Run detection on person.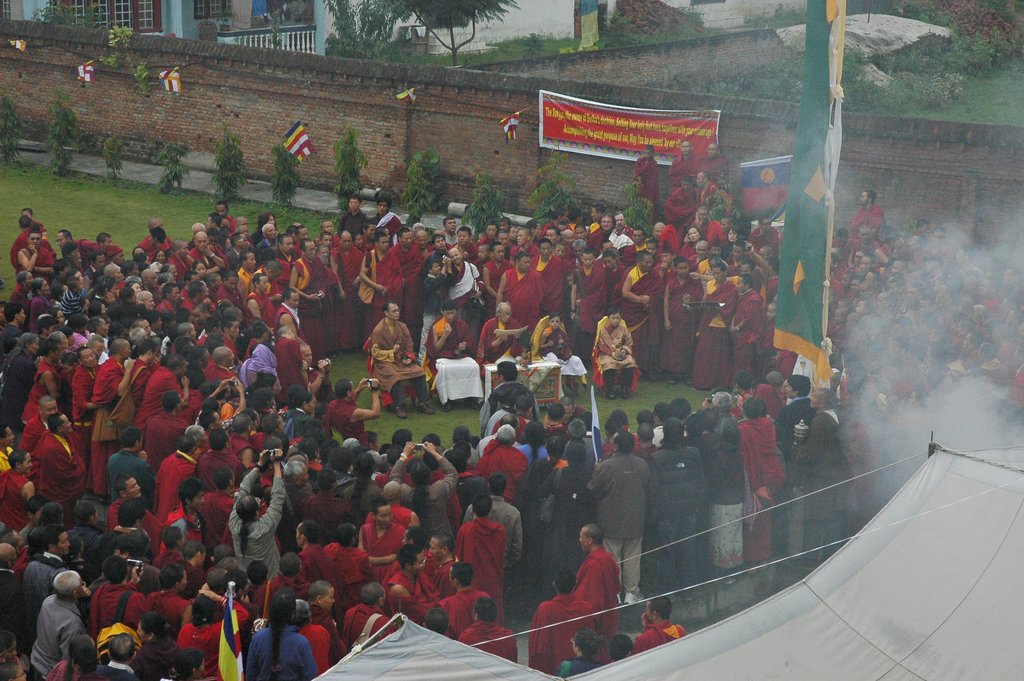
Result: (242, 408, 269, 431).
